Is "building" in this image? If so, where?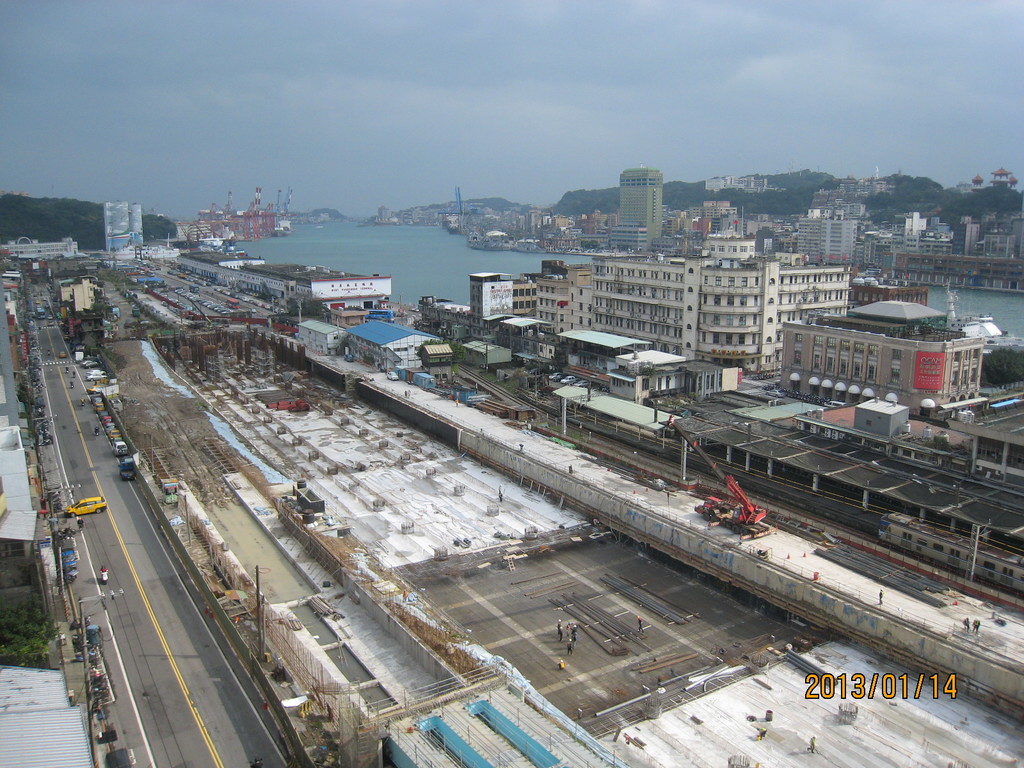
Yes, at <bbox>588, 249, 719, 381</bbox>.
